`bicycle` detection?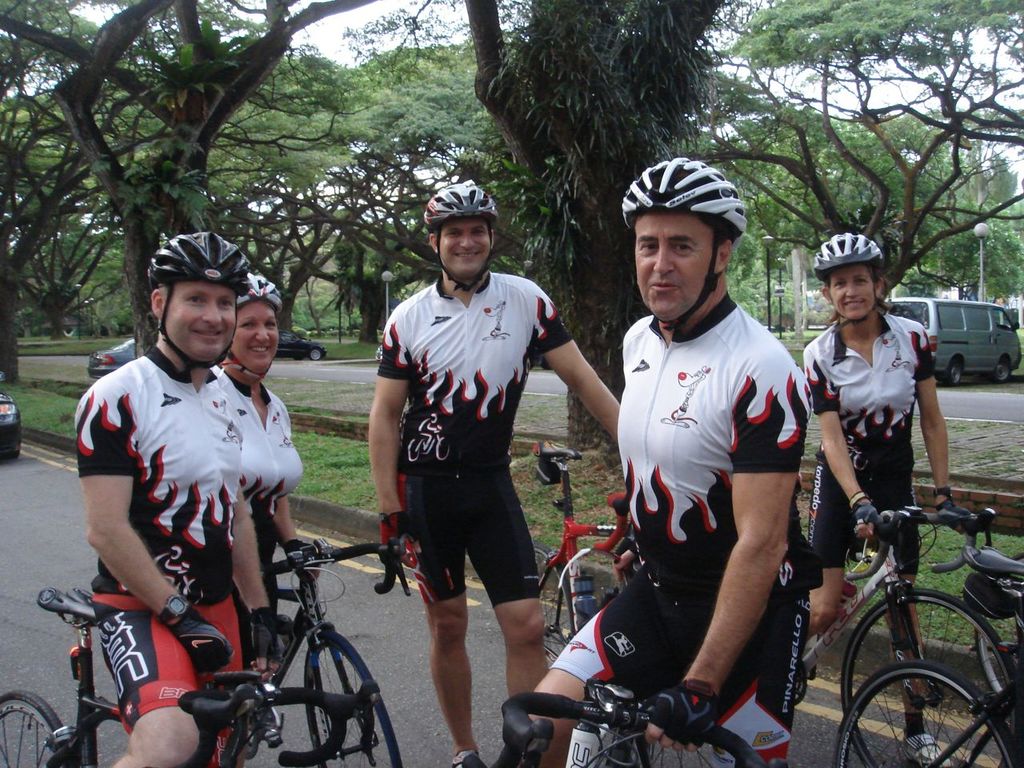
{"x1": 450, "y1": 567, "x2": 774, "y2": 767}
